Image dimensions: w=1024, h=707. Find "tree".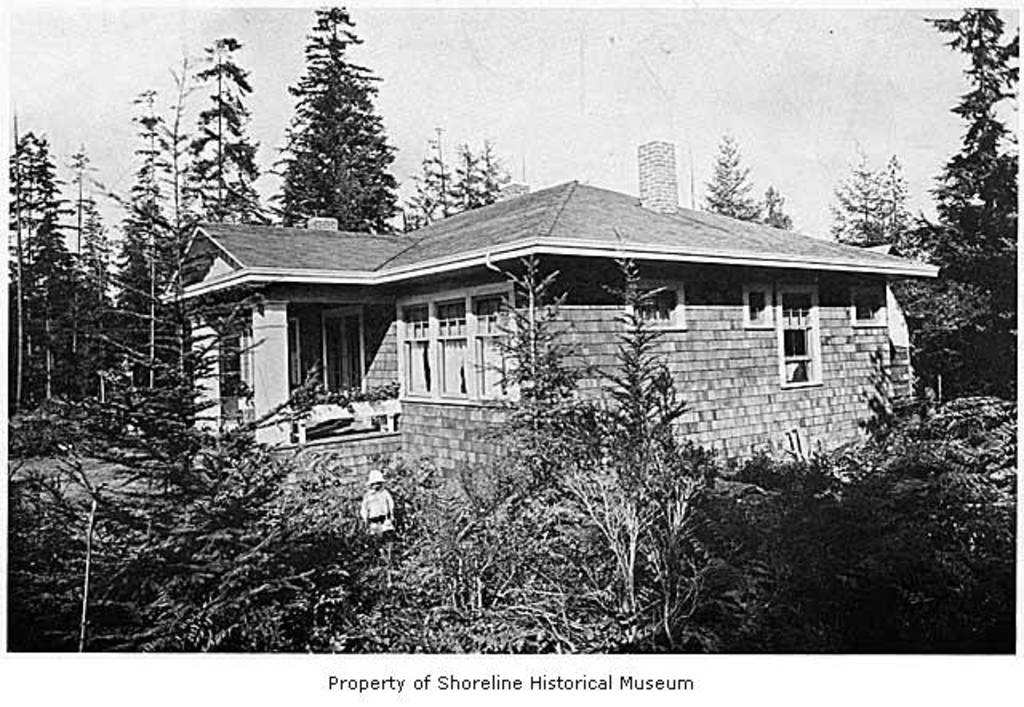
bbox=[822, 139, 901, 251].
